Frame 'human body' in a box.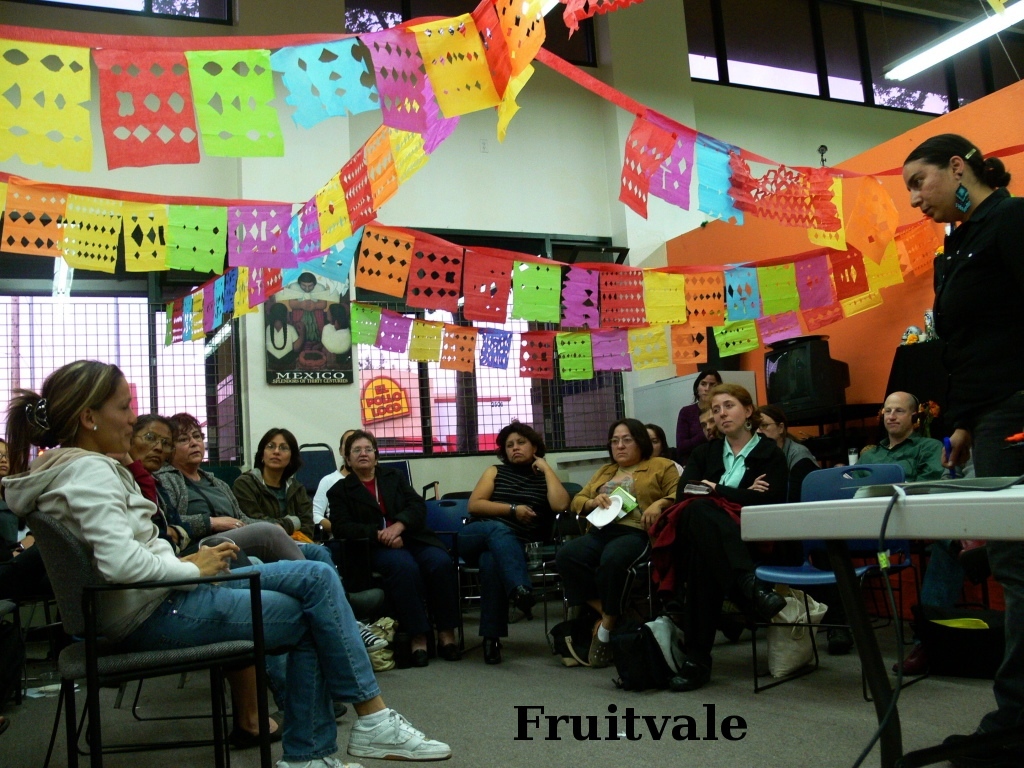
(left=460, top=419, right=571, bottom=660).
